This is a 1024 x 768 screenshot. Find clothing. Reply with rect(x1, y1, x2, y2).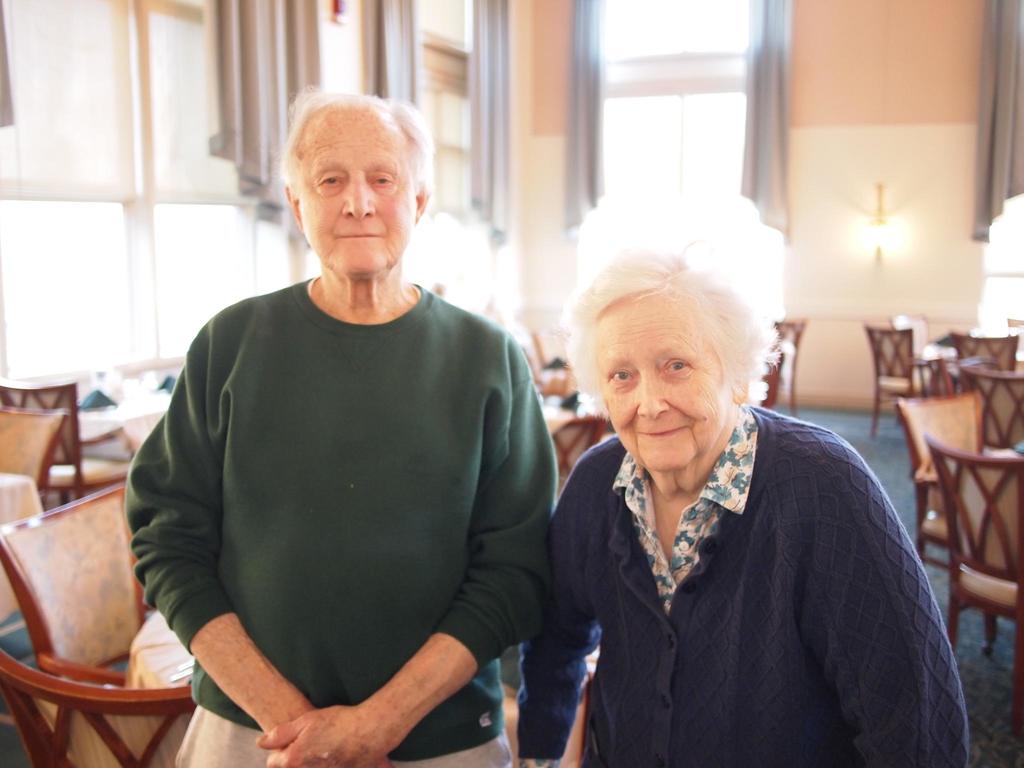
rect(516, 404, 971, 767).
